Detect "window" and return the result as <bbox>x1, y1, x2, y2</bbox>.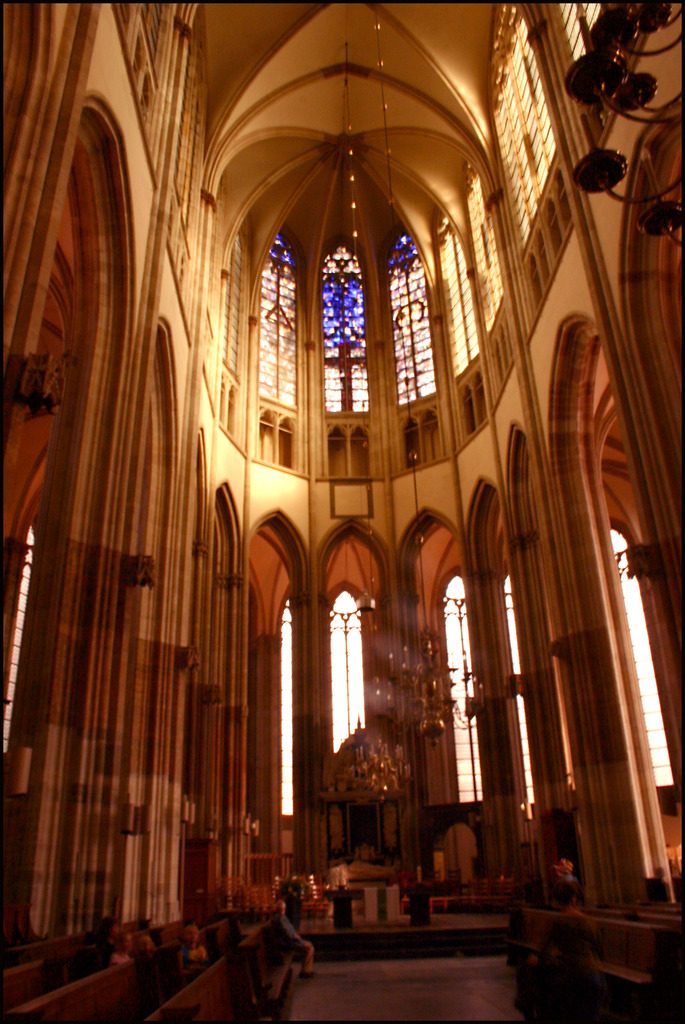
<bbox>447, 577, 477, 810</bbox>.
